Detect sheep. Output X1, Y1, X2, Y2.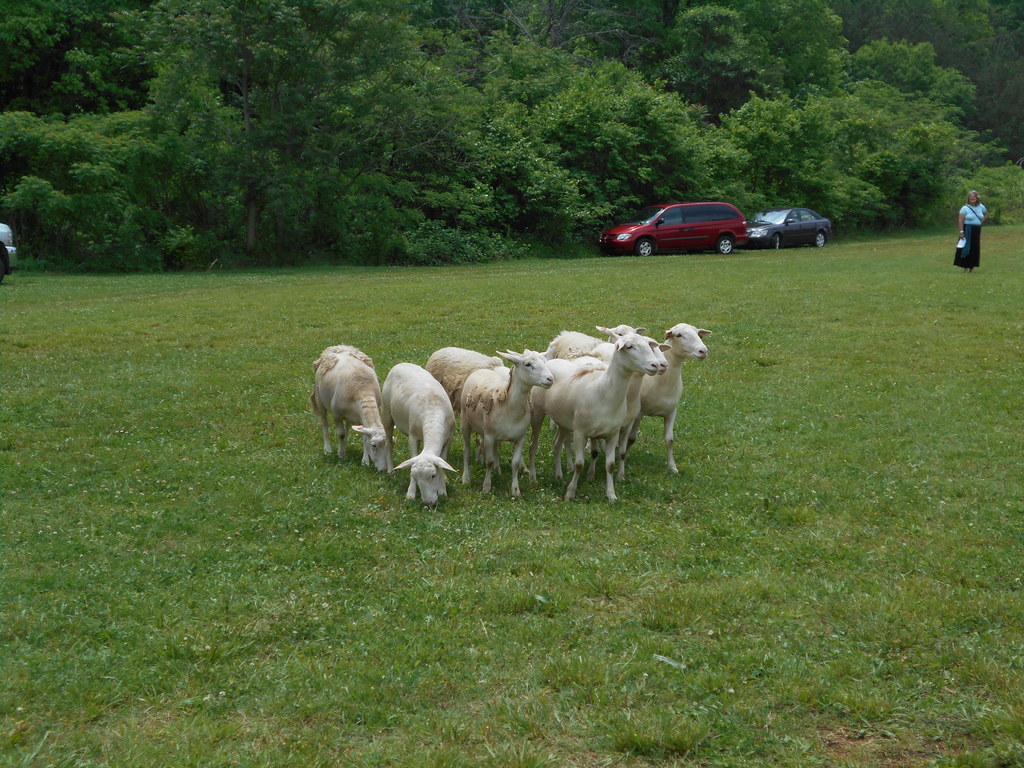
309, 339, 384, 479.
